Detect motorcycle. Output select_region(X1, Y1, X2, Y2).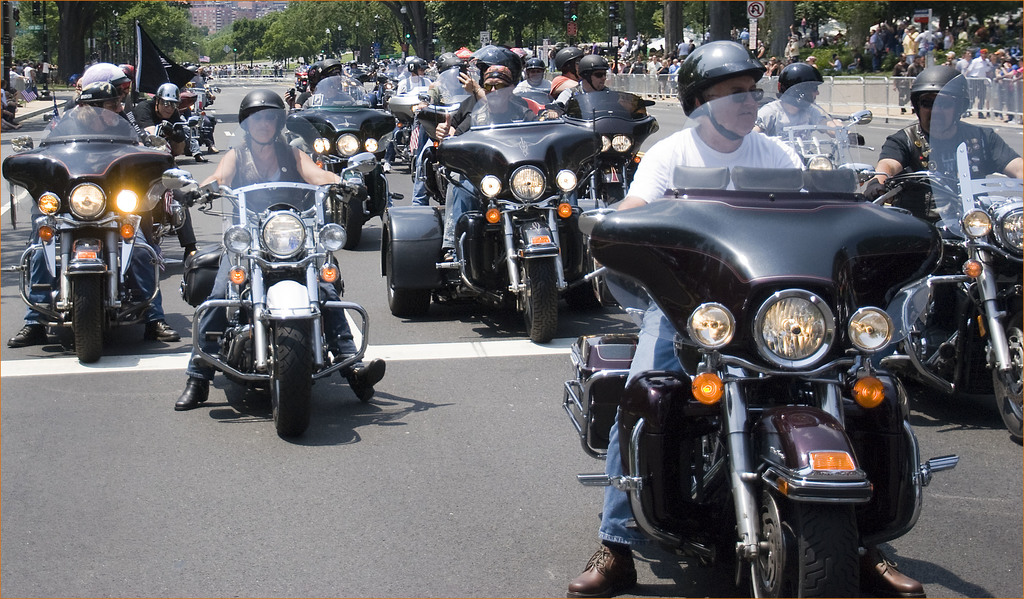
select_region(179, 71, 220, 155).
